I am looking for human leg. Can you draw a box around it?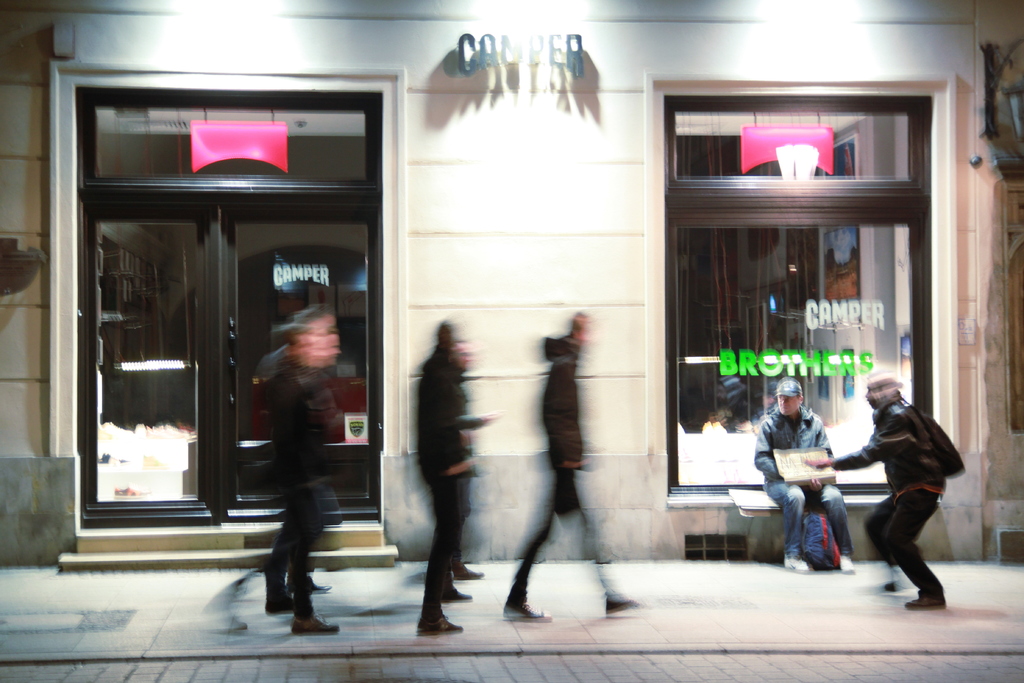
Sure, the bounding box is region(764, 472, 810, 563).
